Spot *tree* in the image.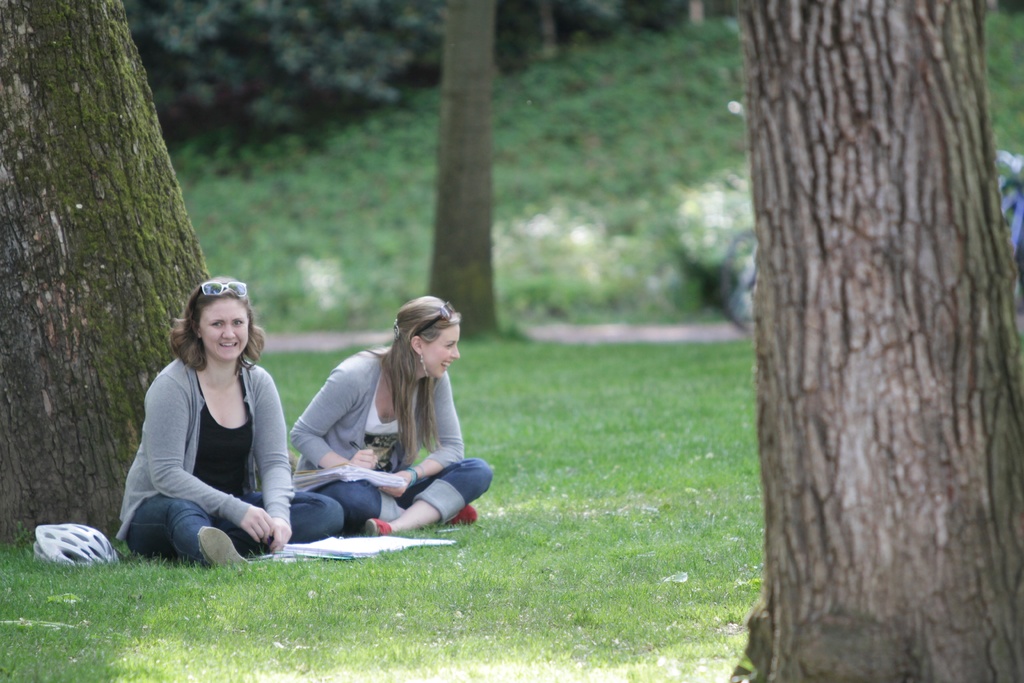
*tree* found at x1=738, y1=1, x2=1023, y2=682.
